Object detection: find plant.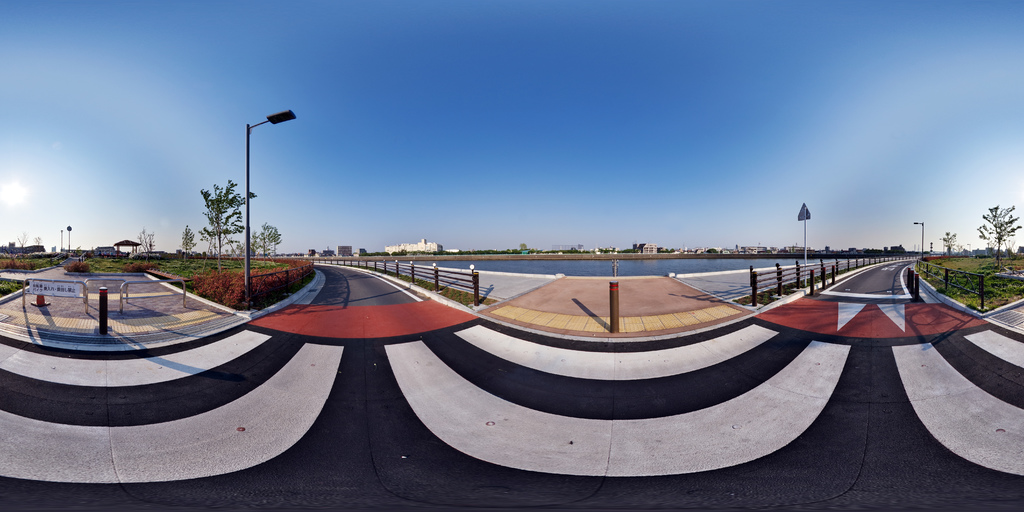
<region>0, 249, 59, 273</region>.
